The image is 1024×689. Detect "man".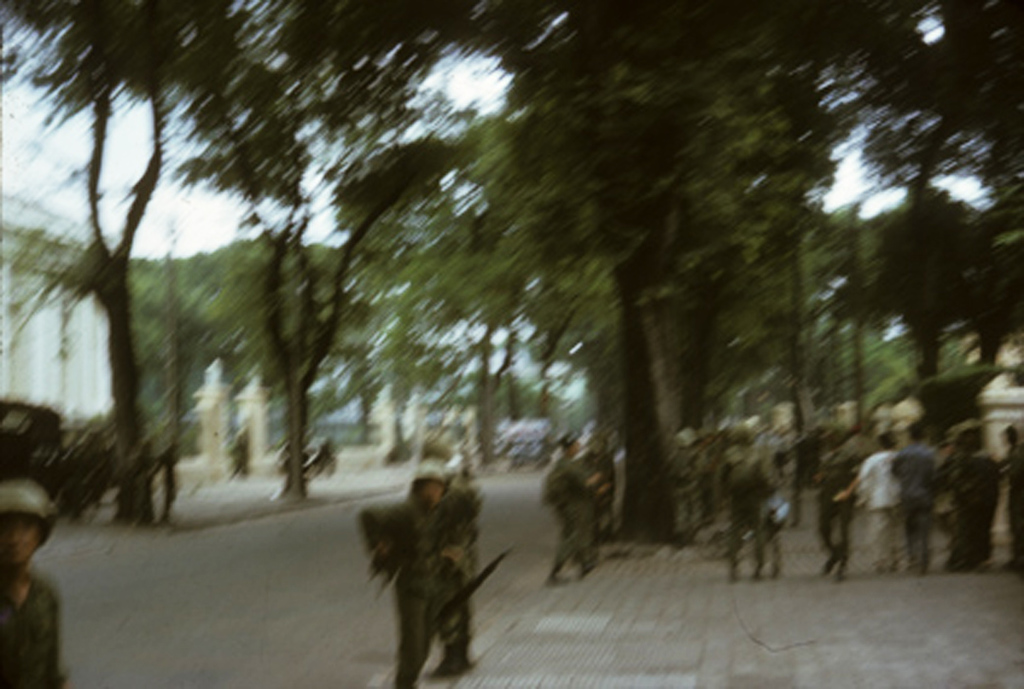
Detection: pyautogui.locateOnScreen(359, 454, 486, 630).
